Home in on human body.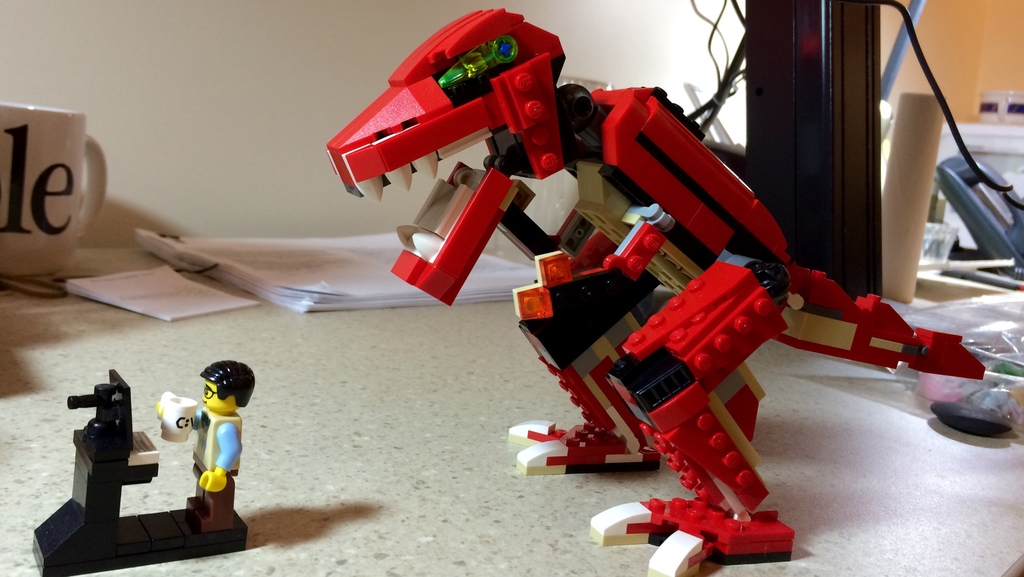
Homed in at (left=152, top=360, right=256, bottom=534).
